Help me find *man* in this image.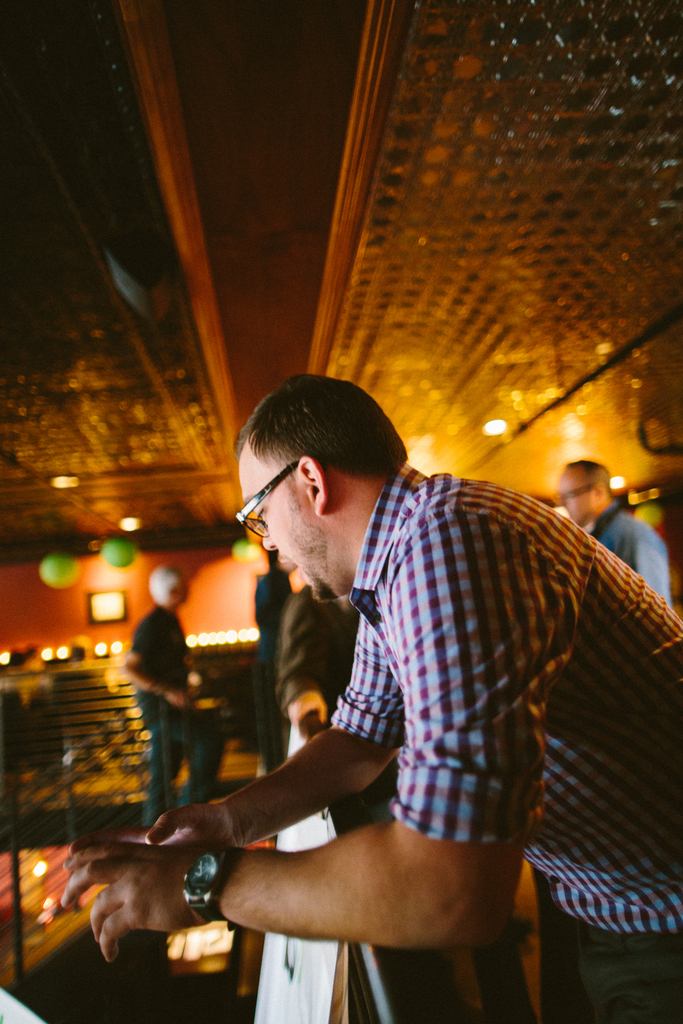
Found it: l=250, t=554, r=295, b=711.
